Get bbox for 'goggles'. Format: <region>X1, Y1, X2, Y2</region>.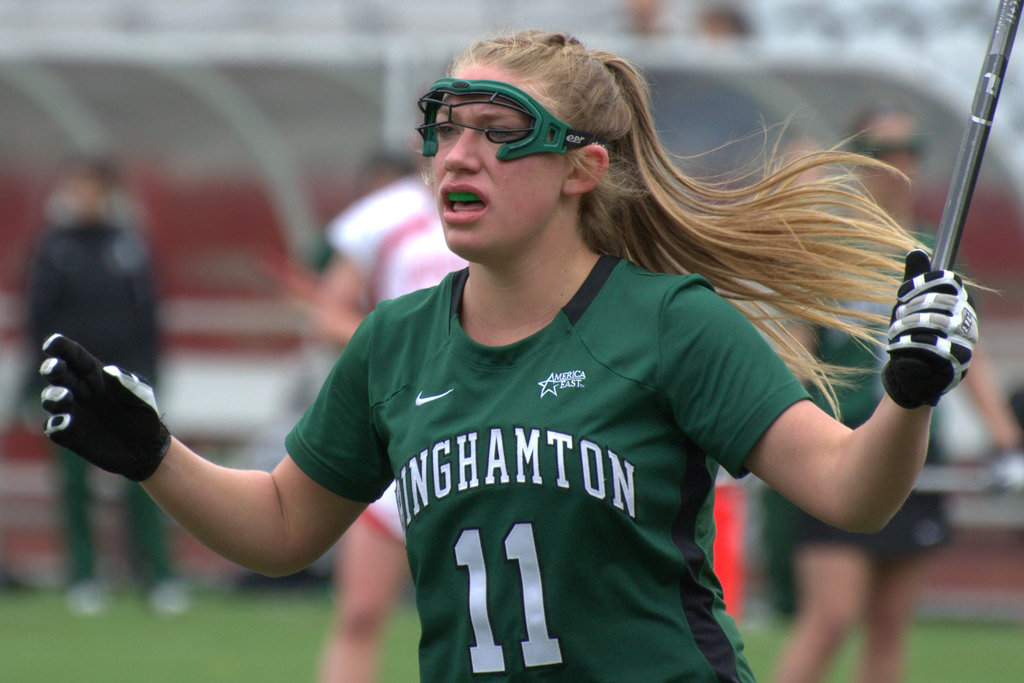
<region>431, 76, 624, 170</region>.
